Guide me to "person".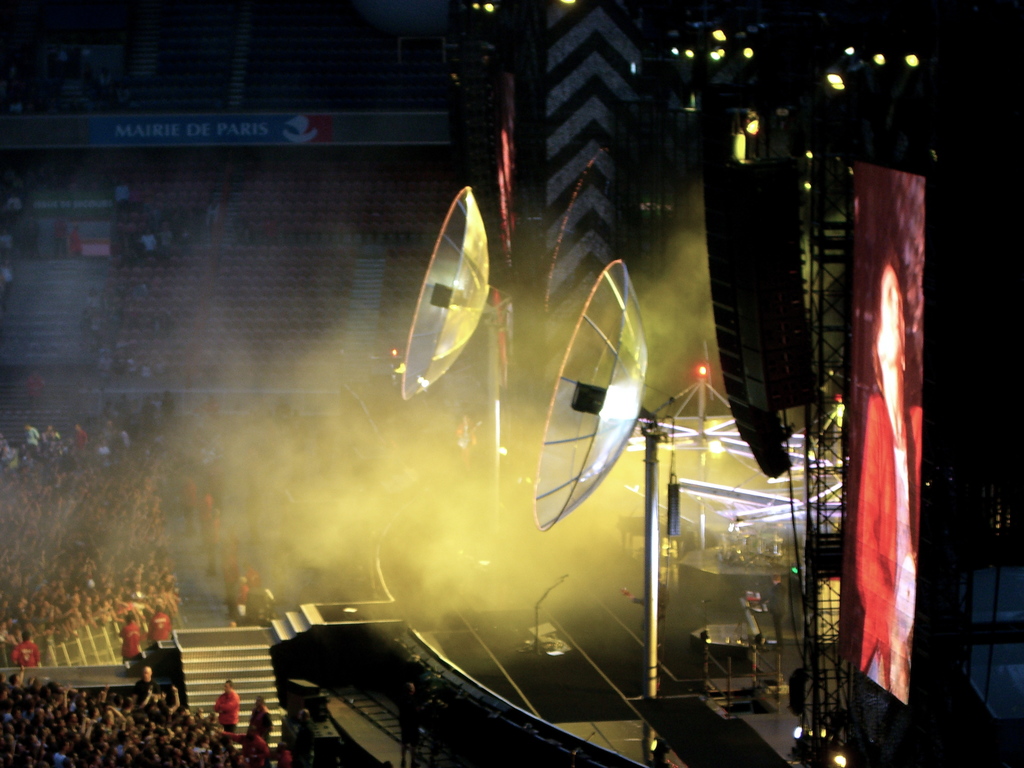
Guidance: bbox(760, 572, 784, 651).
